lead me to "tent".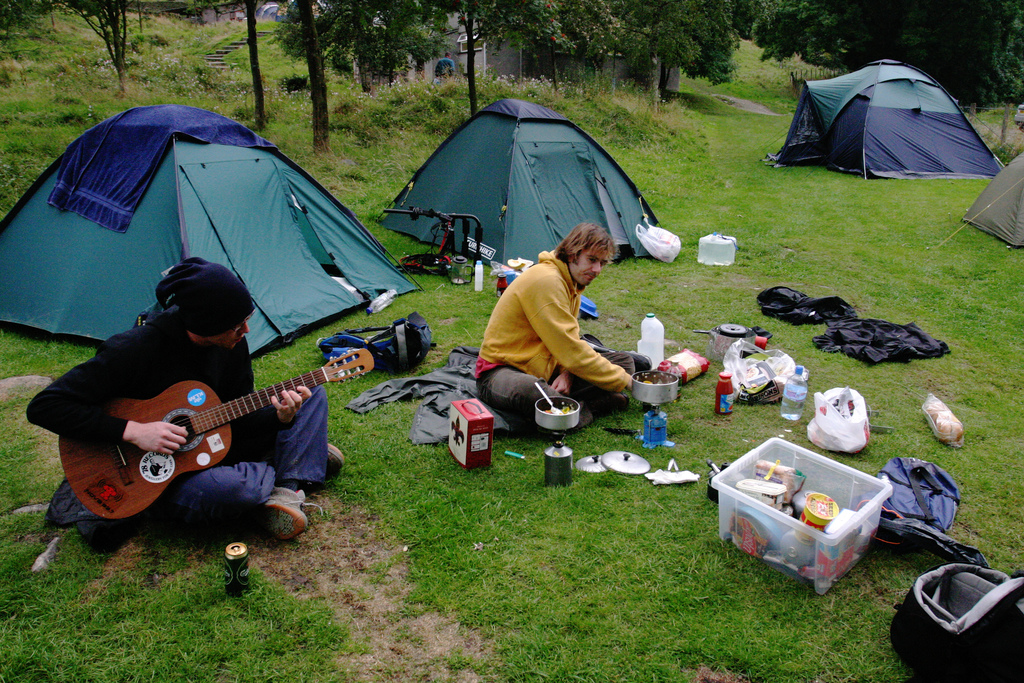
Lead to {"left": 386, "top": 98, "right": 681, "bottom": 283}.
